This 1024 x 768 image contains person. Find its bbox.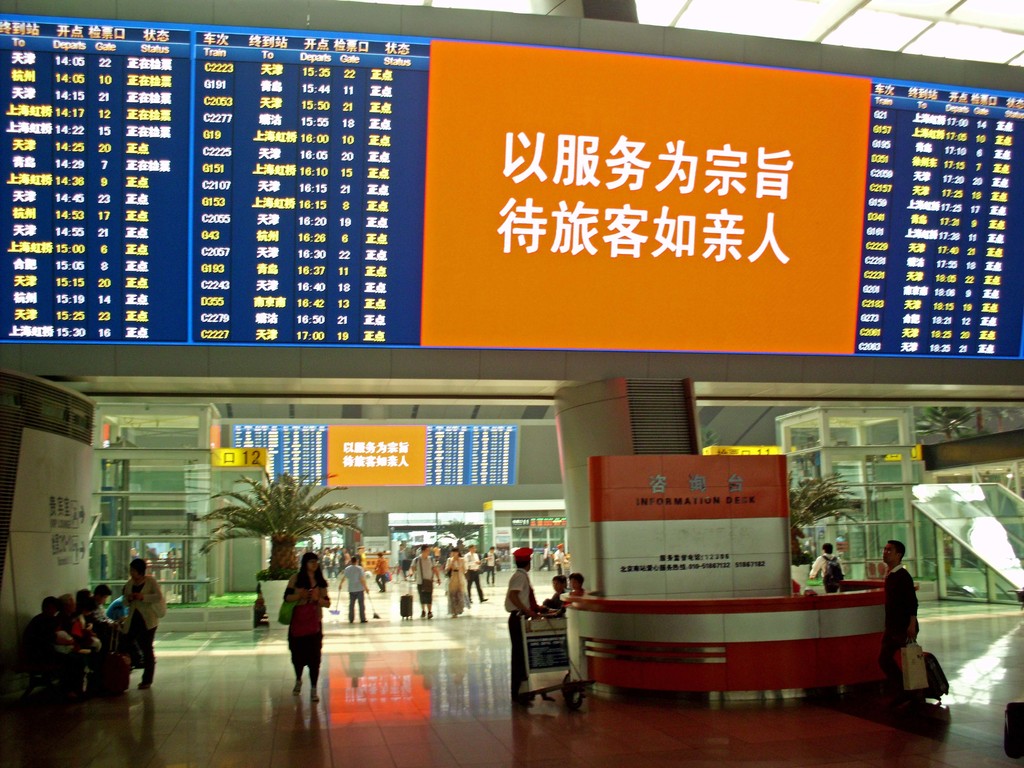
(x1=55, y1=595, x2=103, y2=703).
